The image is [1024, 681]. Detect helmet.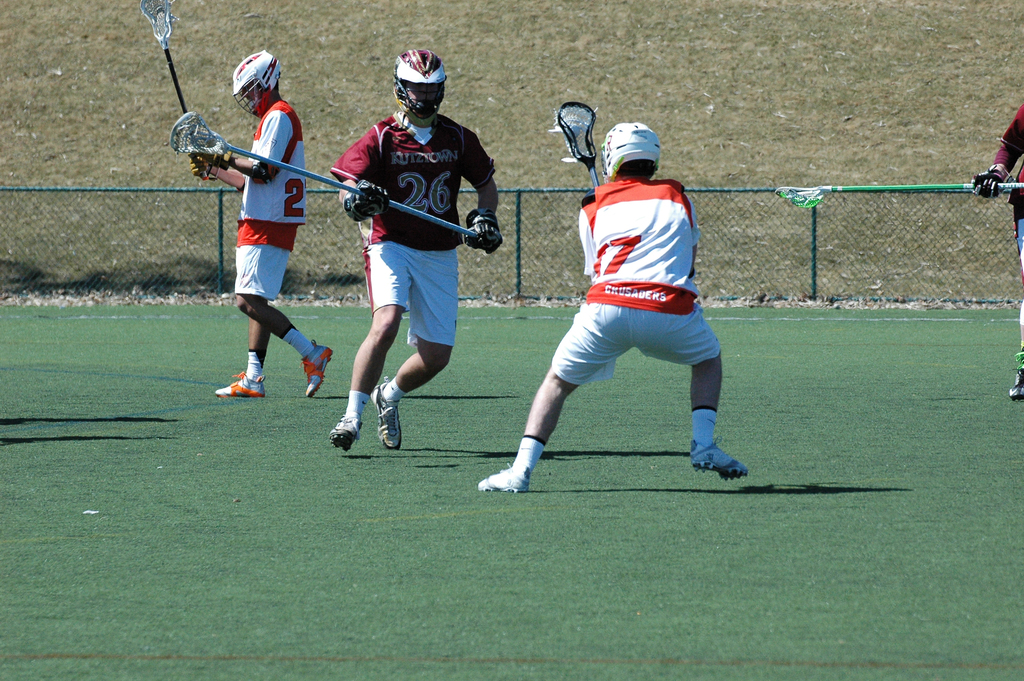
Detection: 598 115 663 179.
